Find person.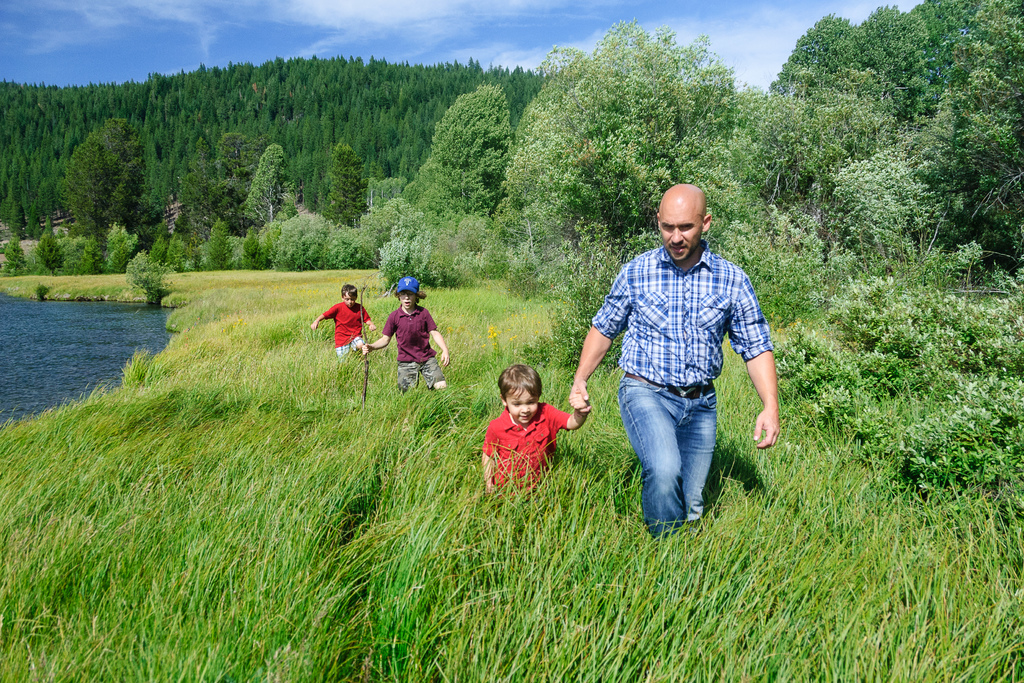
[359, 278, 451, 388].
